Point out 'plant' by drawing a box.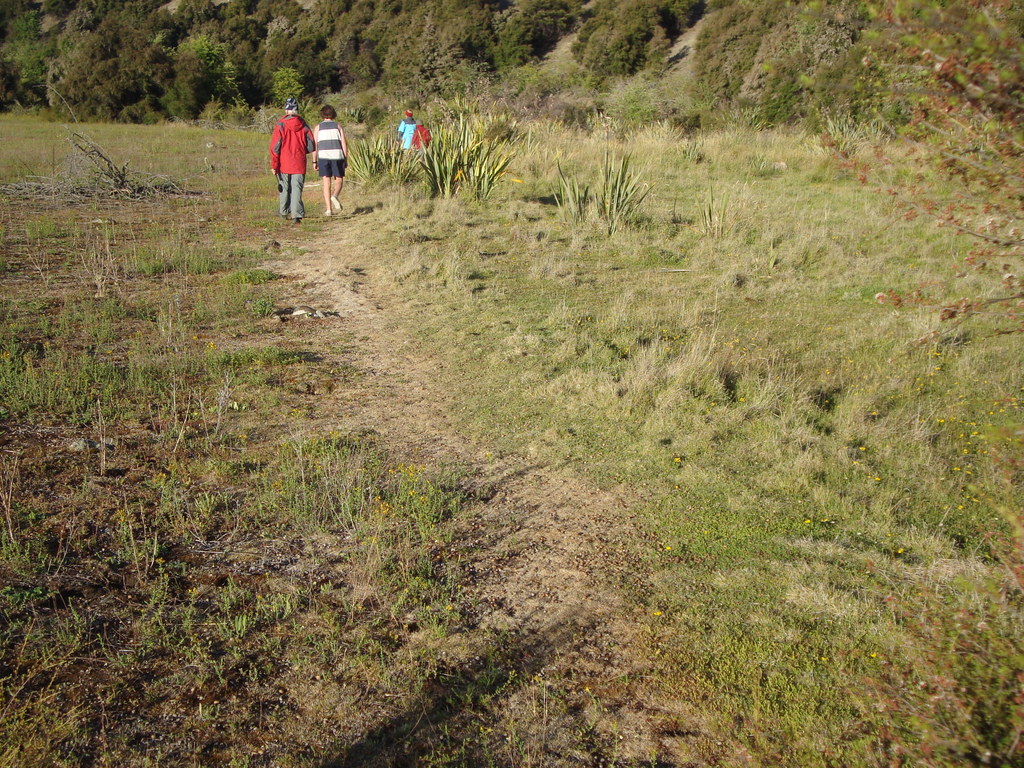
<box>335,133,417,191</box>.
